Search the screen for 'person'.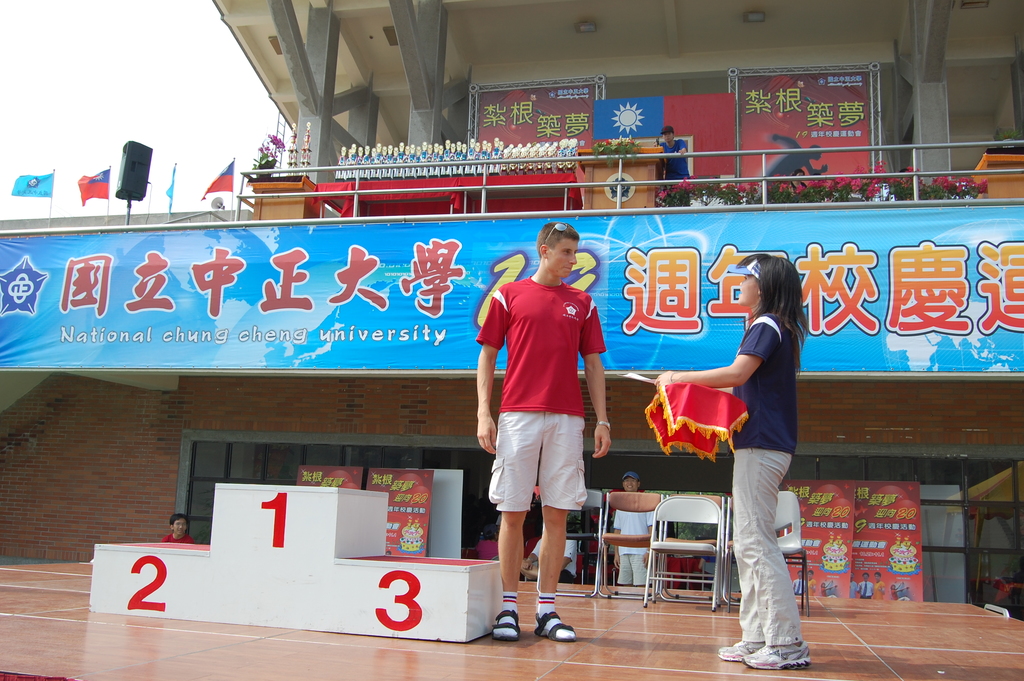
Found at 614:470:664:585.
